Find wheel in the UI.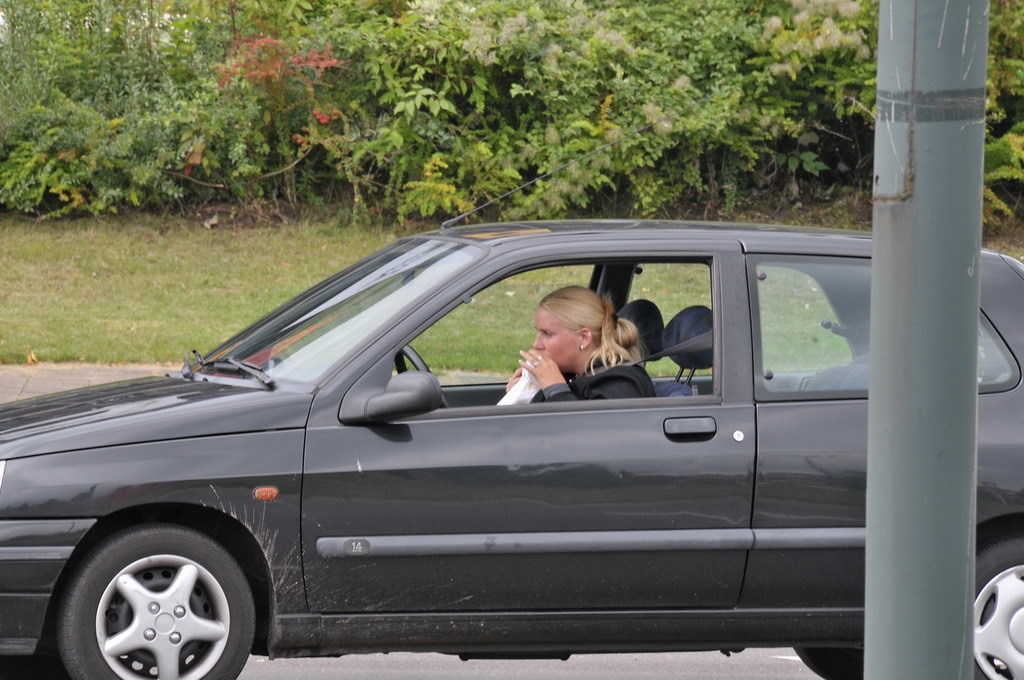
UI element at 969/536/1023/679.
